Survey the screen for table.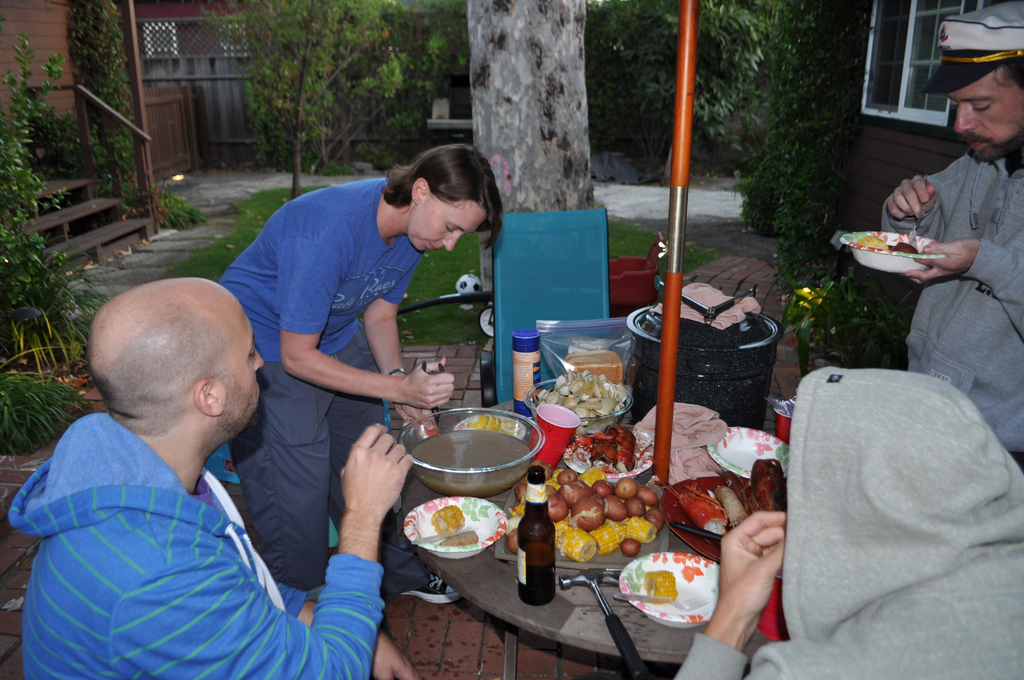
Survey found: rect(406, 395, 786, 670).
